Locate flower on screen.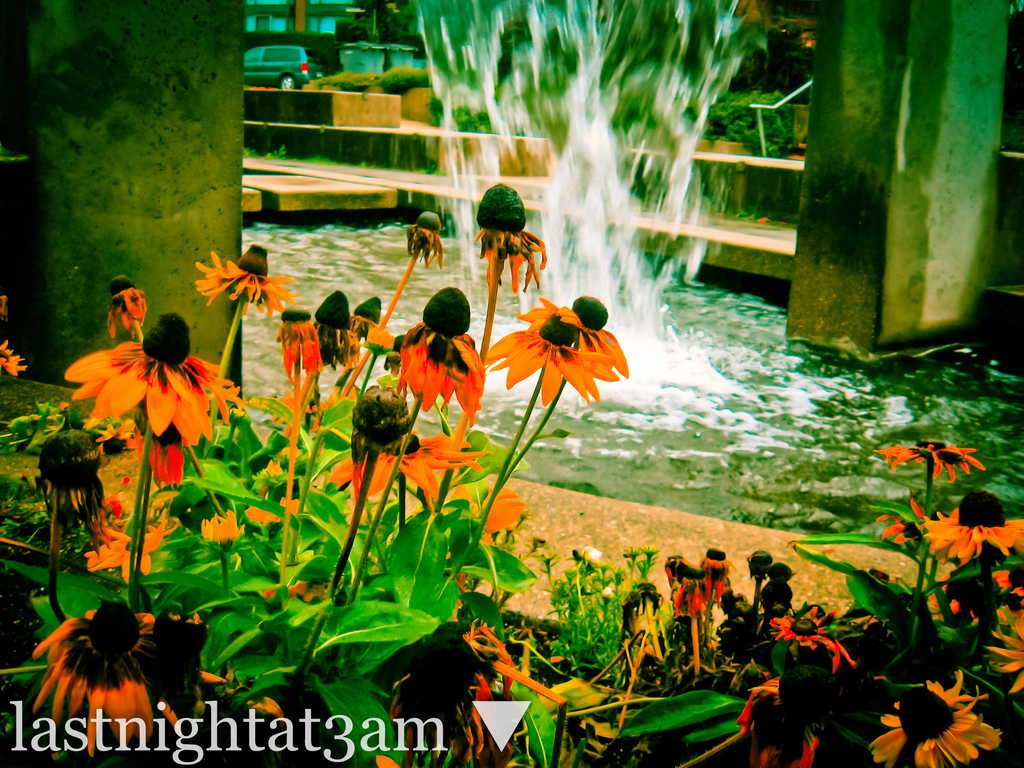
On screen at region(83, 529, 163, 580).
